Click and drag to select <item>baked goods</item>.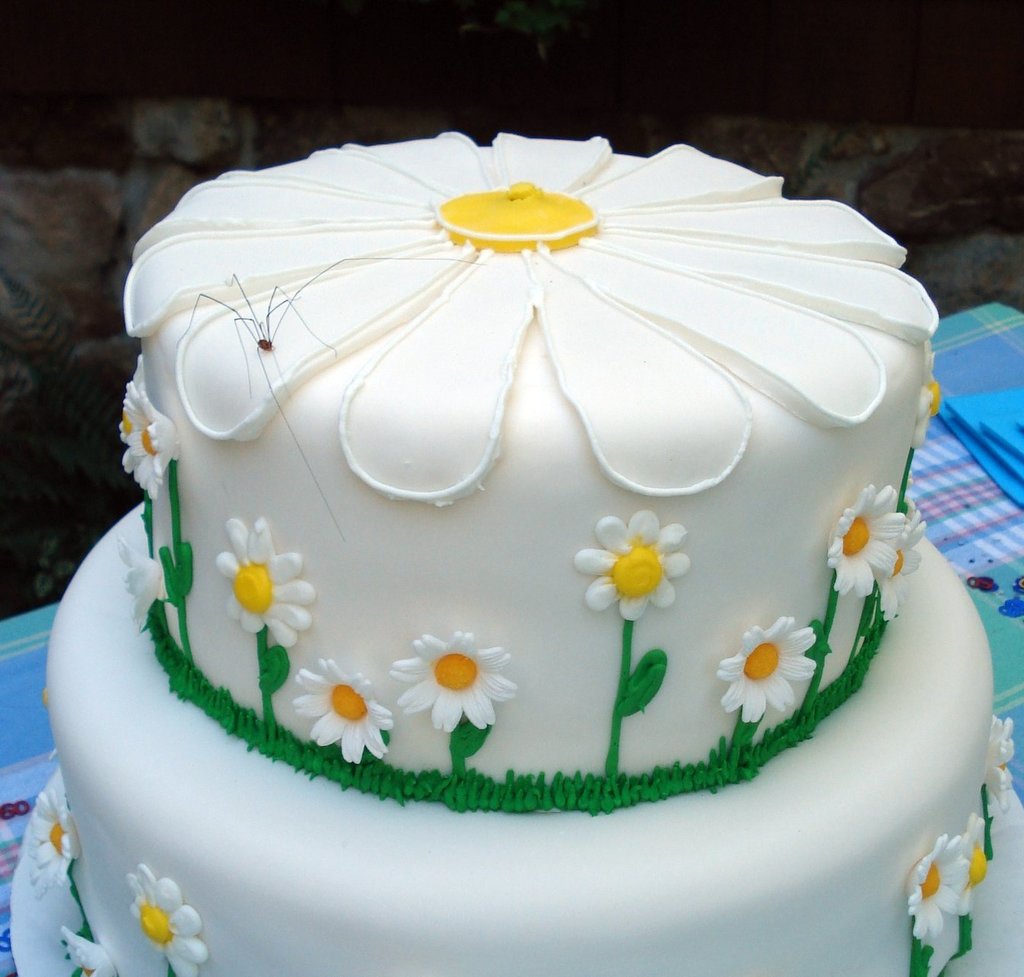
Selection: Rect(10, 134, 1023, 976).
